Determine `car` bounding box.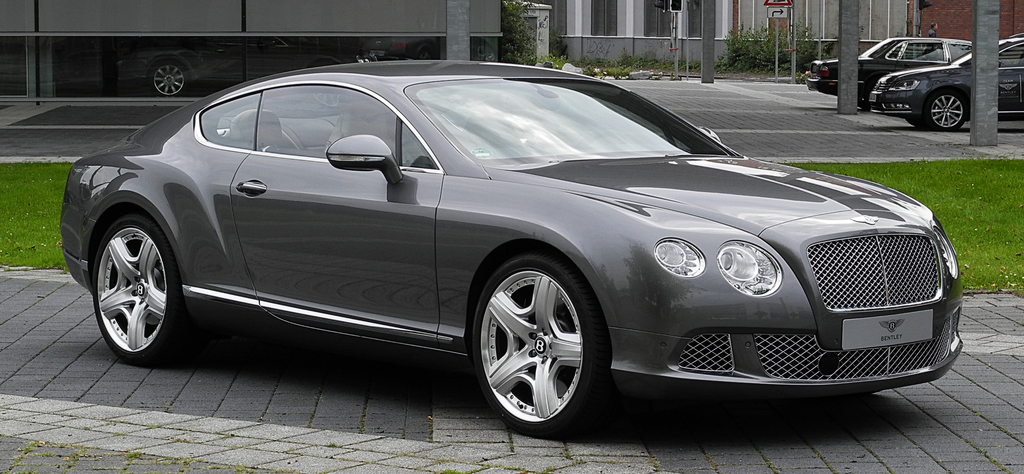
Determined: [113, 37, 379, 102].
